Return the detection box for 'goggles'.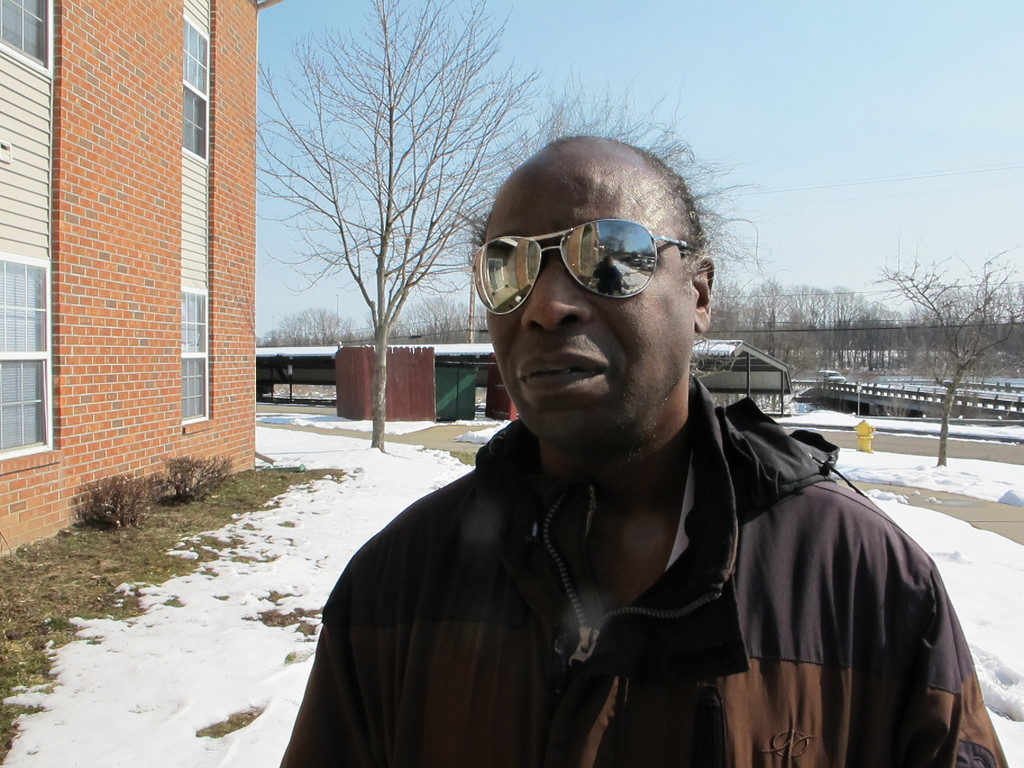
left=476, top=216, right=705, bottom=326.
